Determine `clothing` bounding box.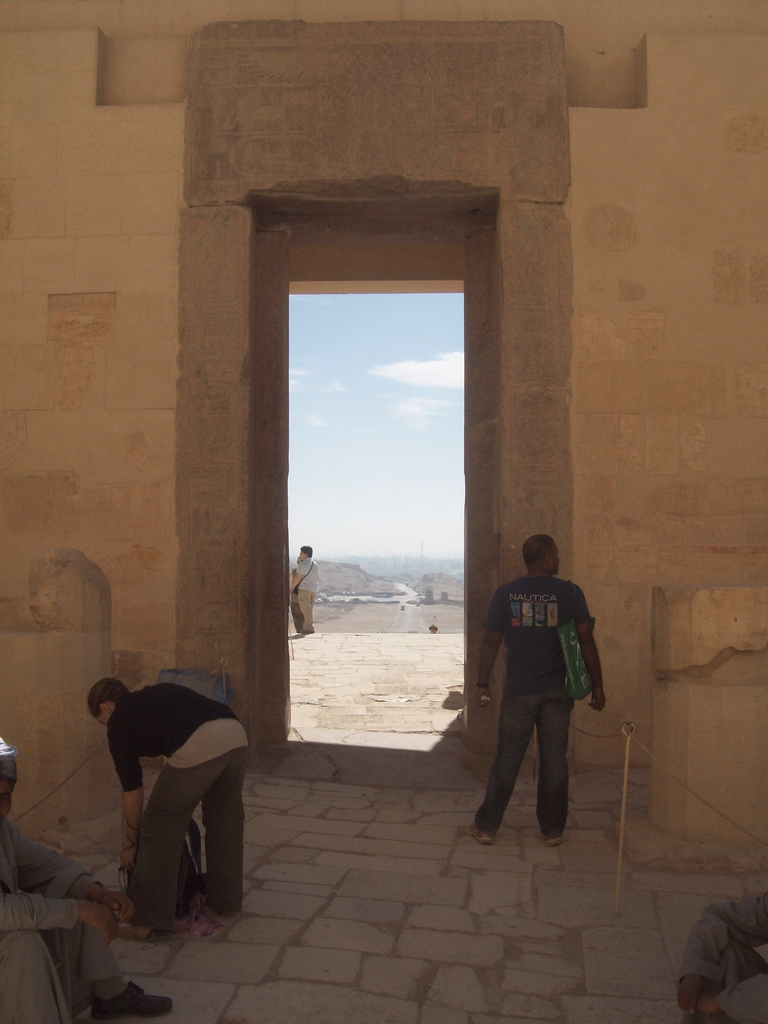
Determined: box(296, 554, 317, 633).
